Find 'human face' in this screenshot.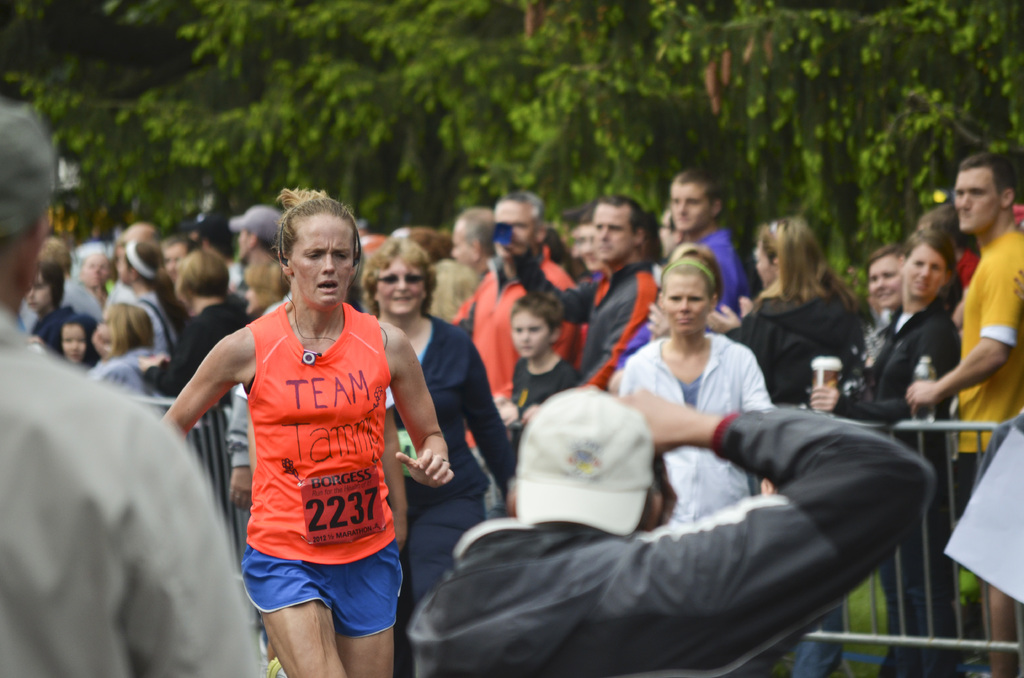
The bounding box for 'human face' is [left=378, top=252, right=425, bottom=312].
